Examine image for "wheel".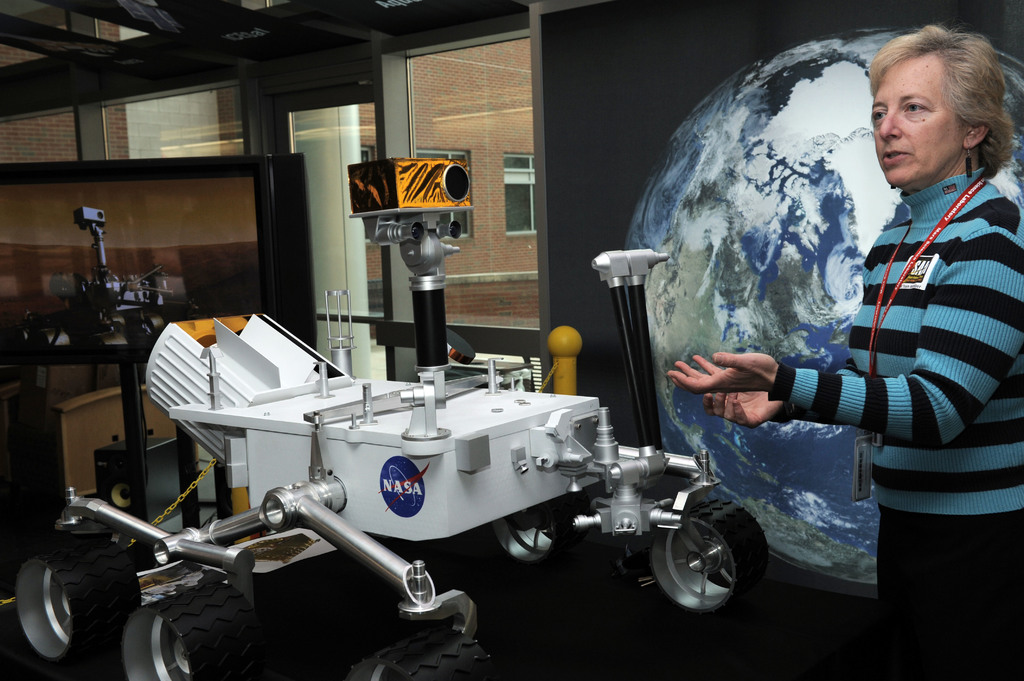
Examination result: <bbox>15, 538, 140, 665</bbox>.
